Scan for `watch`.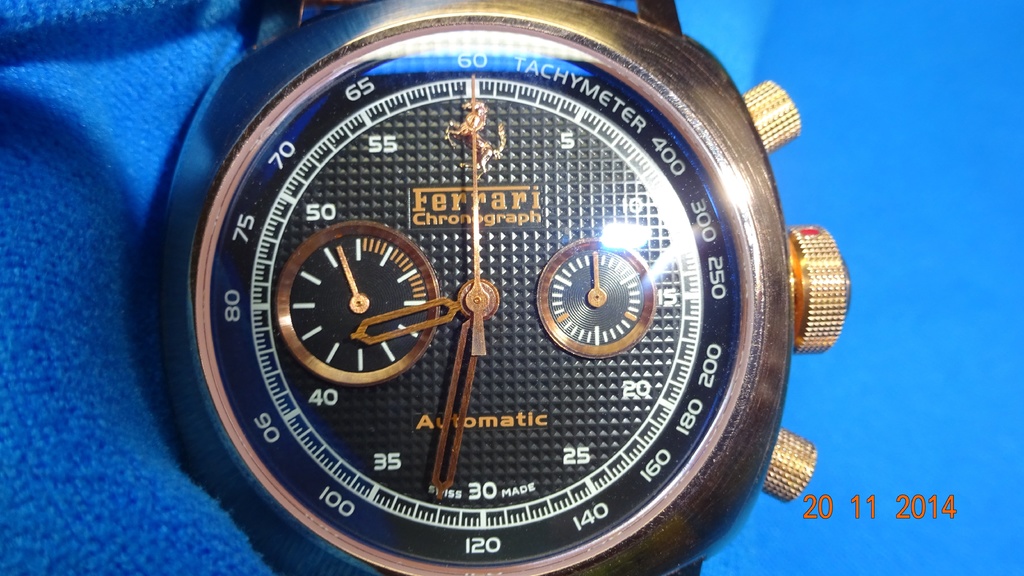
Scan result: (x1=135, y1=0, x2=850, y2=575).
